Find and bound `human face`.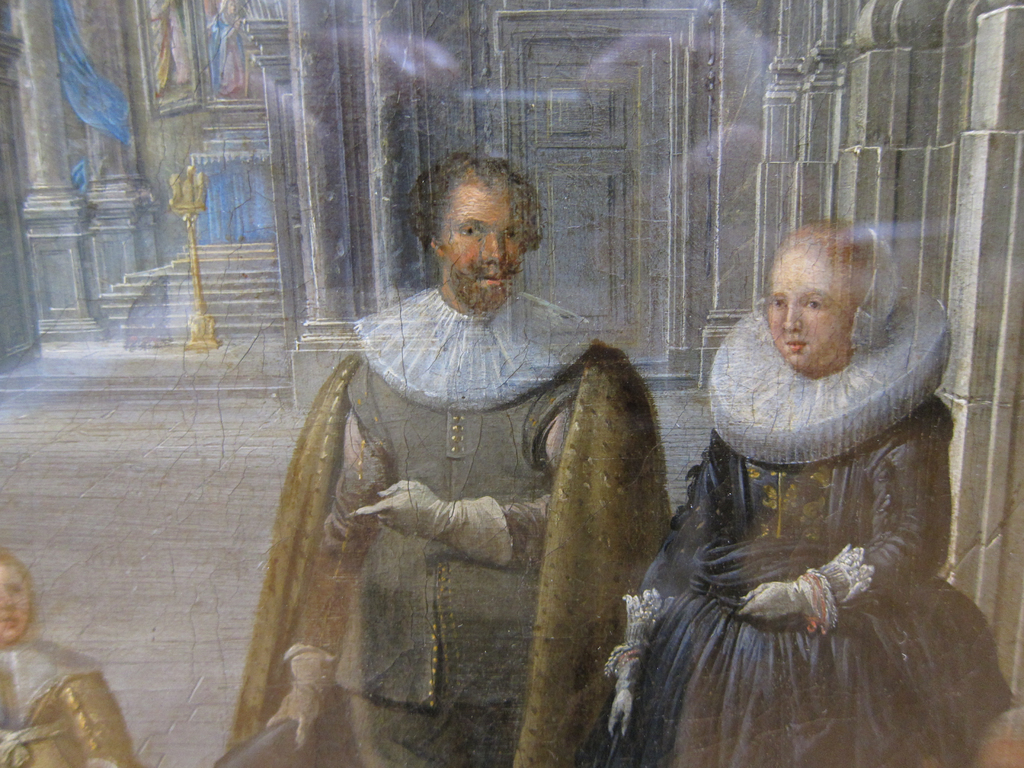
Bound: detection(447, 187, 516, 310).
